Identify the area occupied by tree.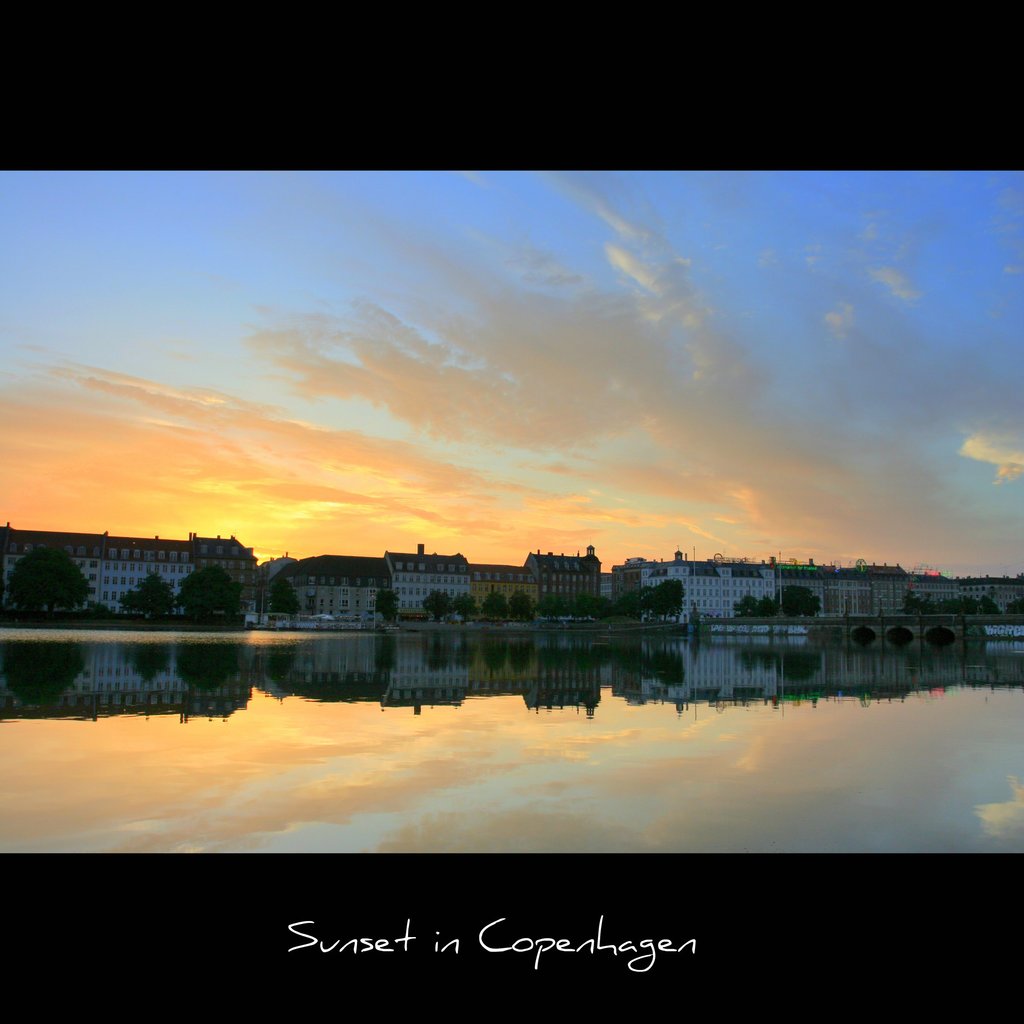
Area: [424, 589, 452, 626].
